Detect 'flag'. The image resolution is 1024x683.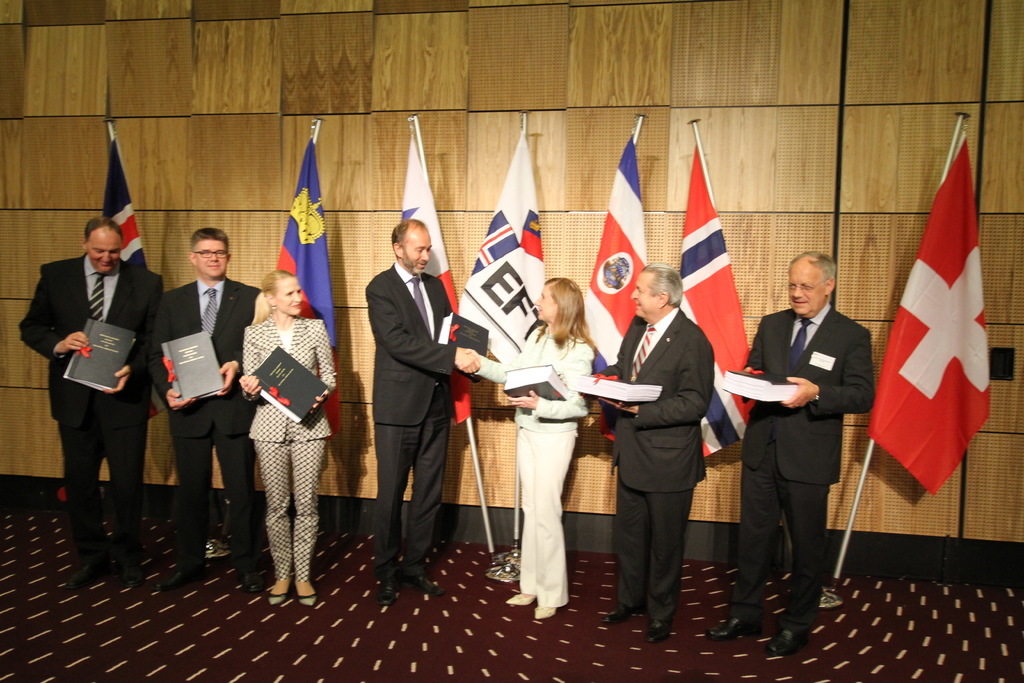
<region>582, 131, 655, 450</region>.
